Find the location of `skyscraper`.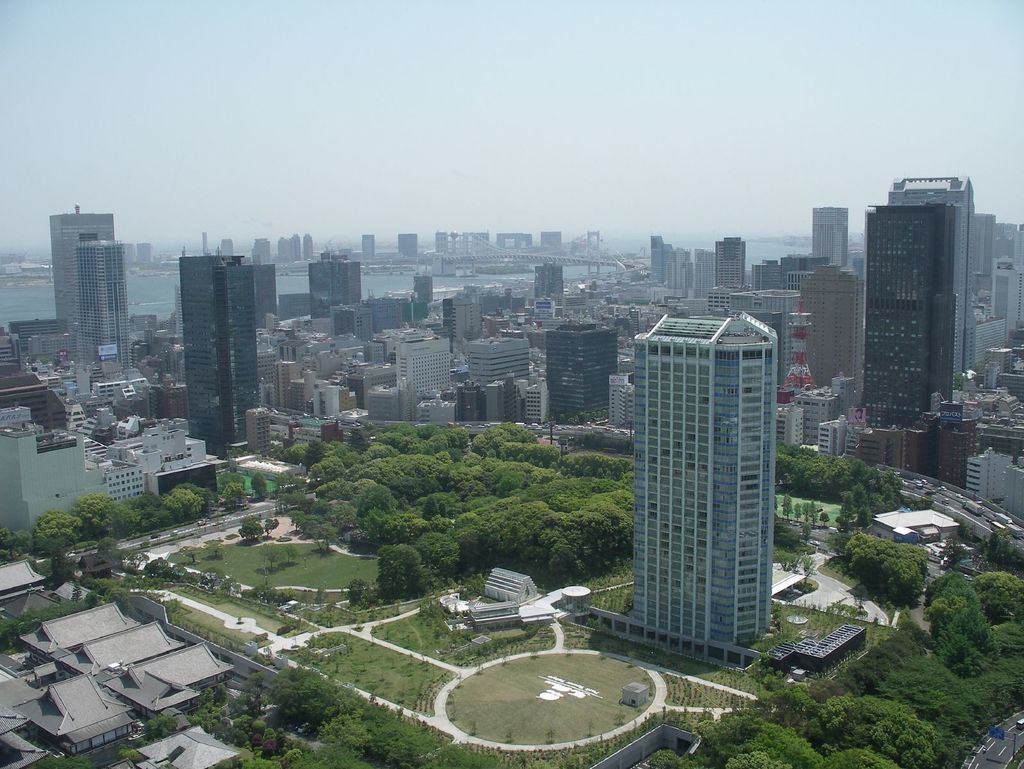
Location: locate(806, 203, 859, 278).
